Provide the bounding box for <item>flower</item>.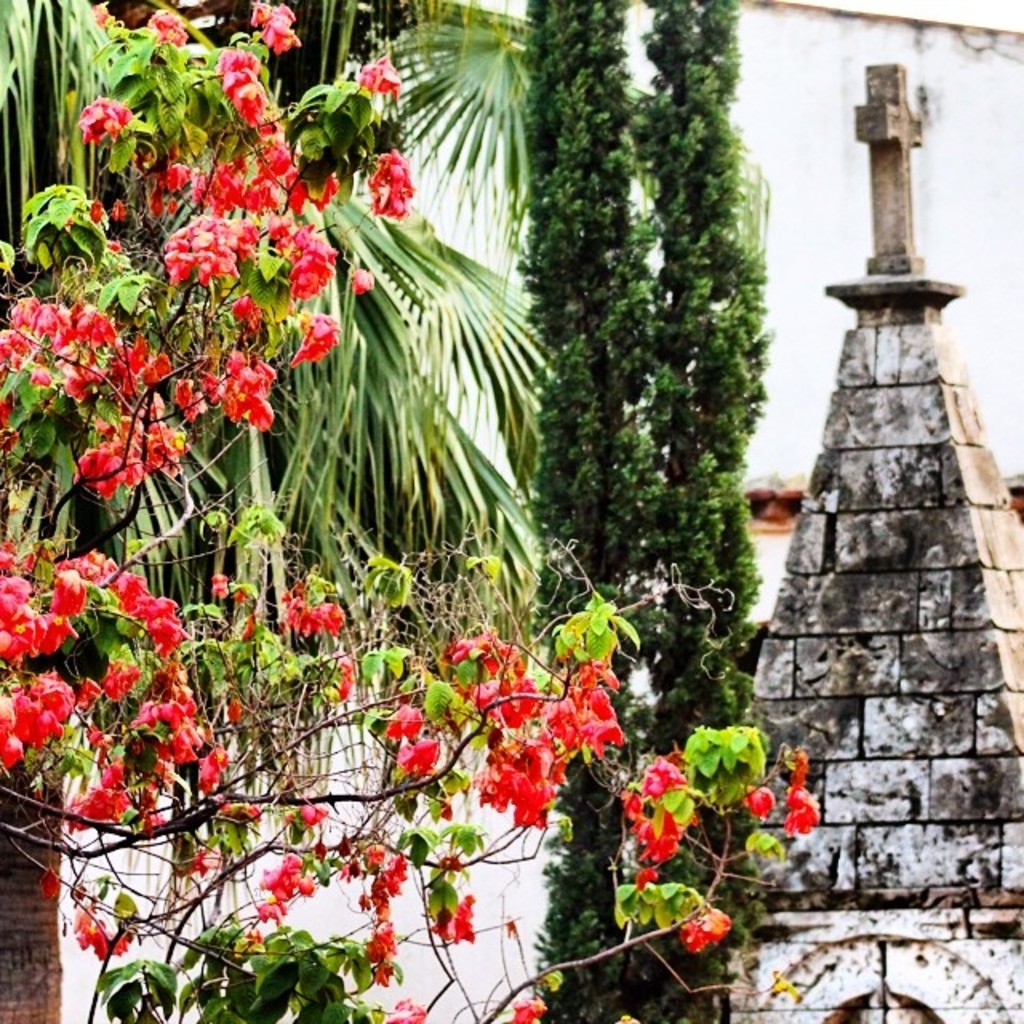
285:243:330:298.
